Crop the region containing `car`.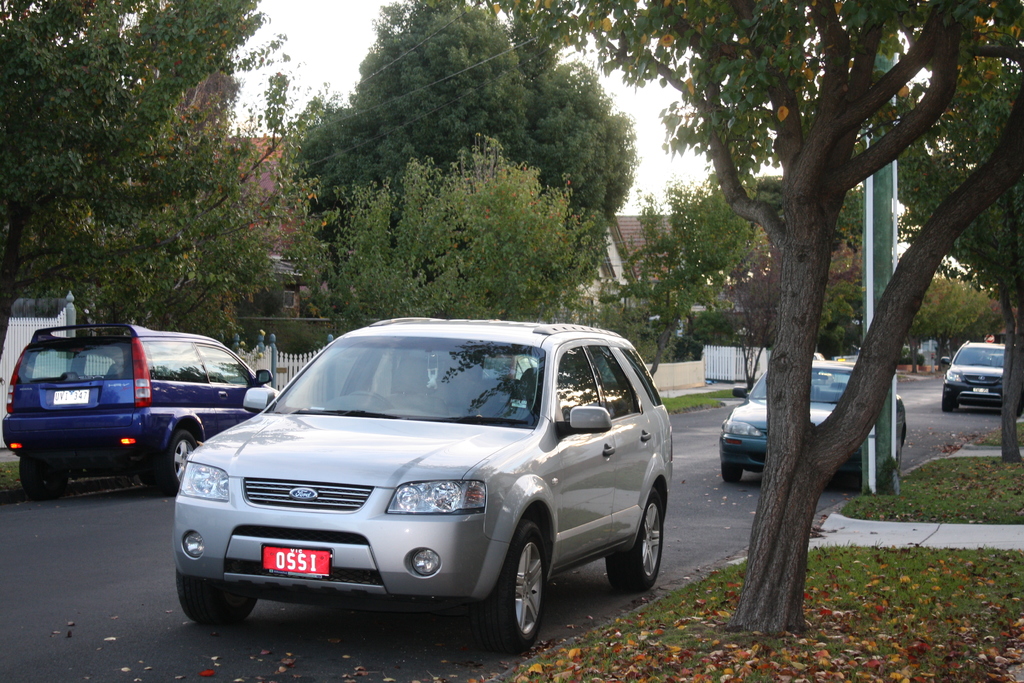
Crop region: bbox(710, 363, 910, 497).
